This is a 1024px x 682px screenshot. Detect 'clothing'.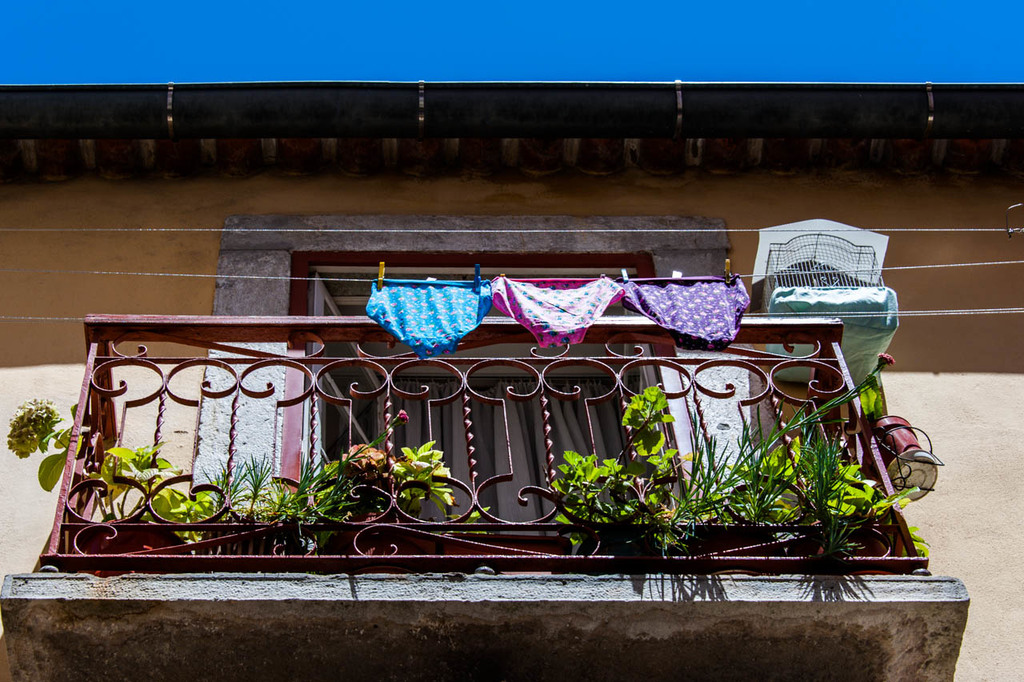
(x1=356, y1=274, x2=490, y2=366).
